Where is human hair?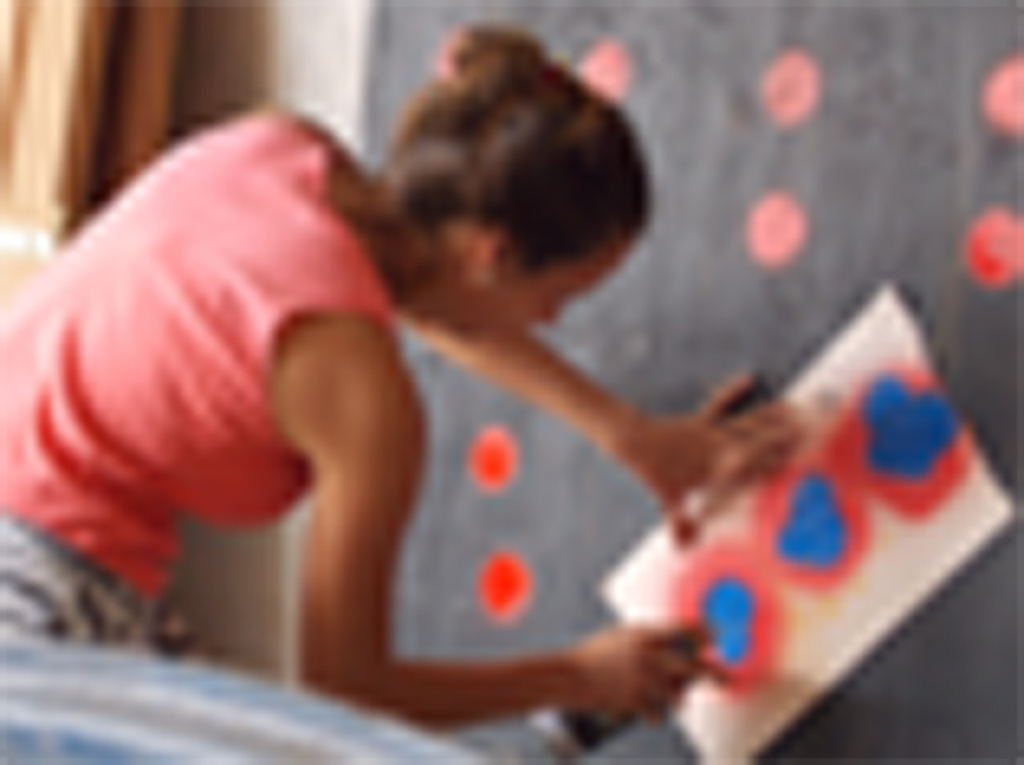
rect(391, 27, 621, 305).
